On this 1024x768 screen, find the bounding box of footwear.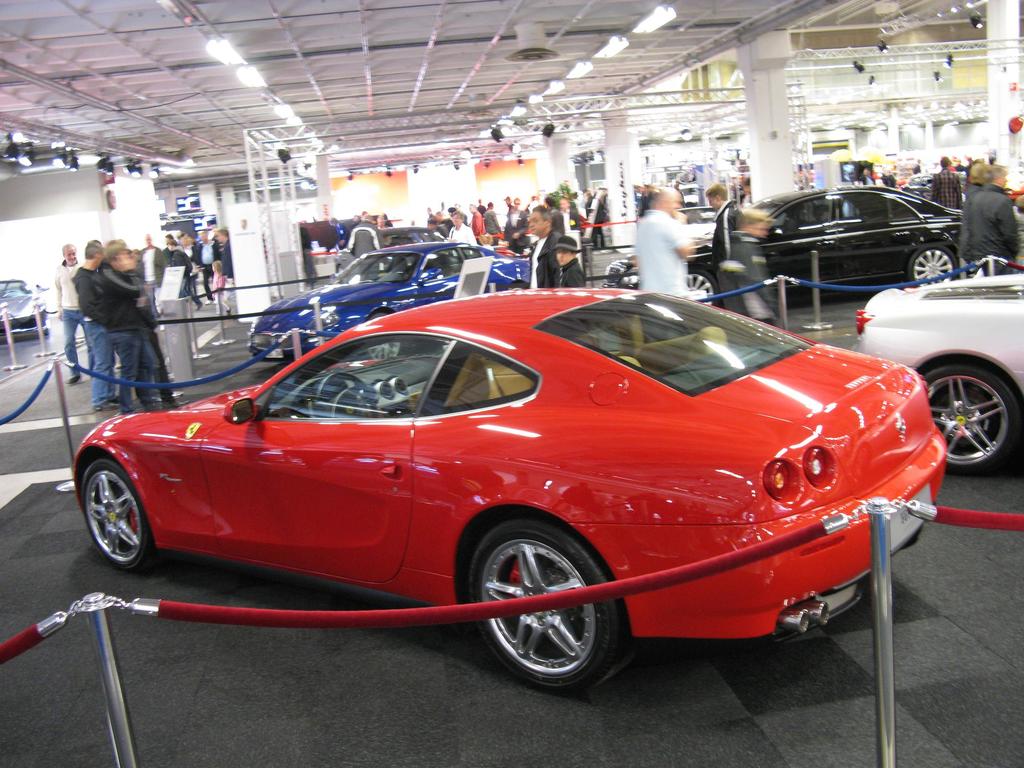
Bounding box: [63,376,82,387].
